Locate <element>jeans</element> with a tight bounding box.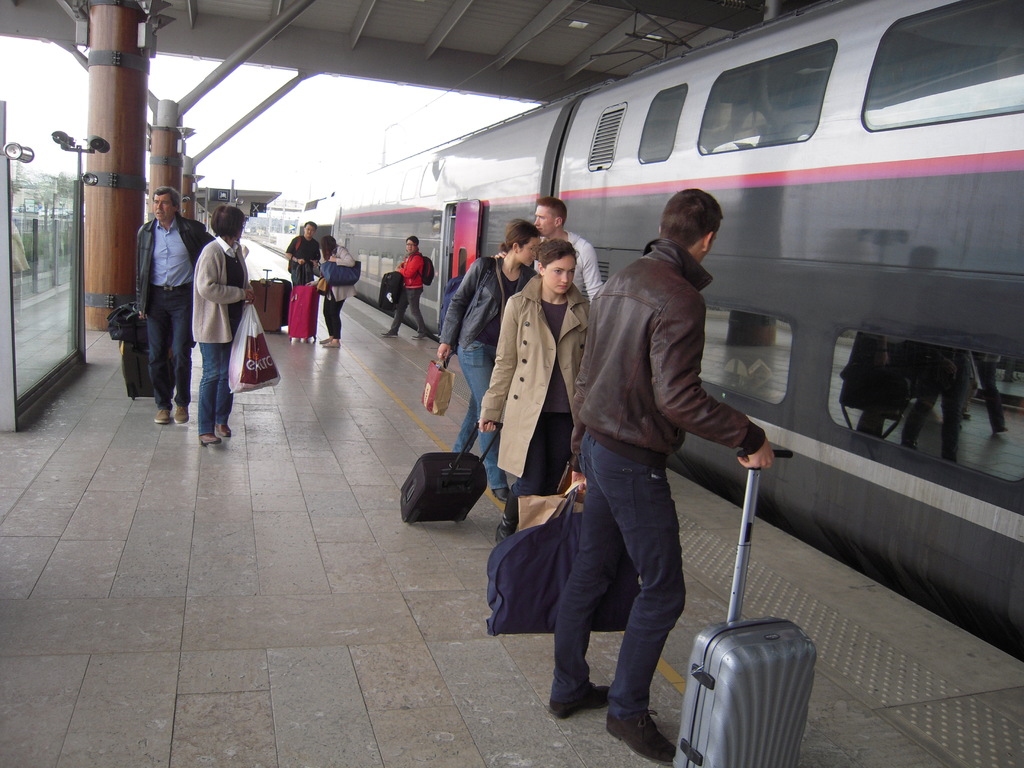
392,288,422,335.
